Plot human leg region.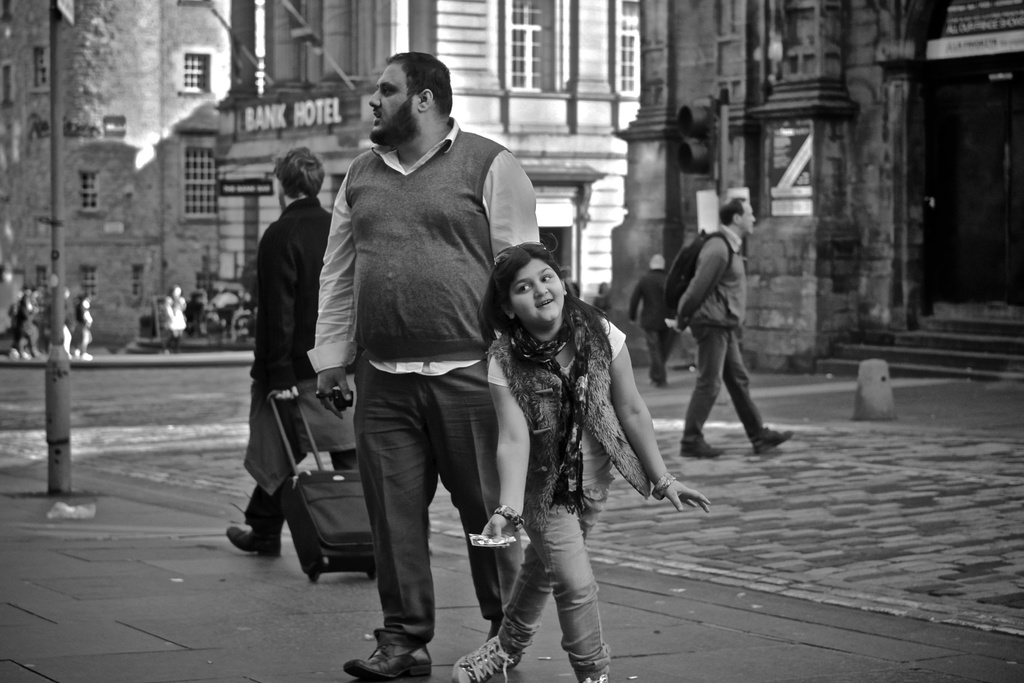
Plotted at Rect(454, 498, 605, 682).
